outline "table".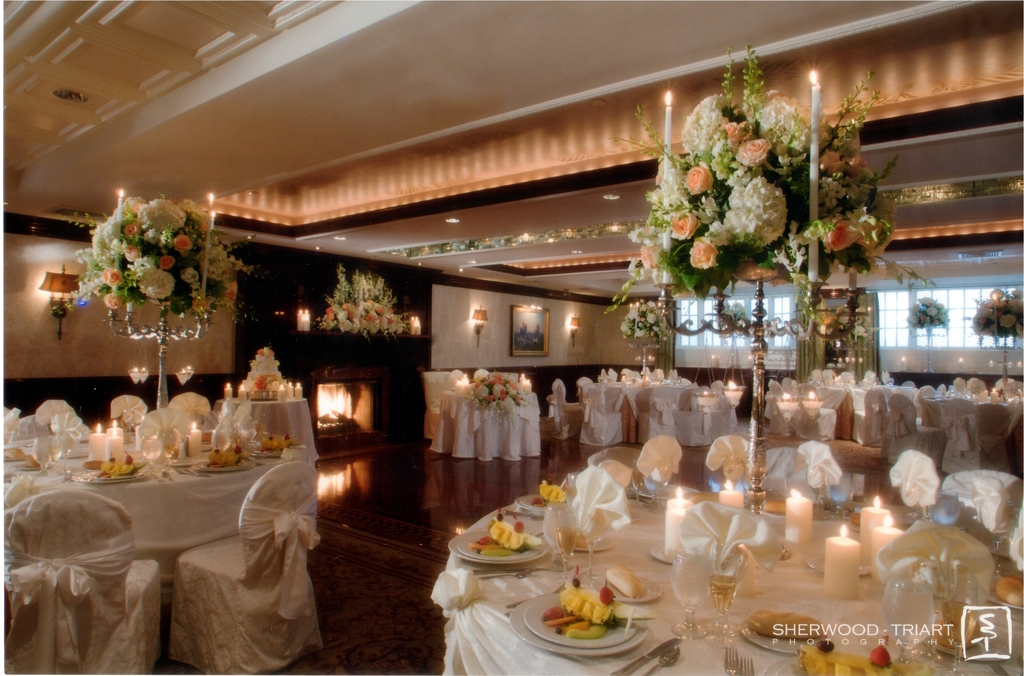
Outline: l=426, t=388, r=540, b=462.
